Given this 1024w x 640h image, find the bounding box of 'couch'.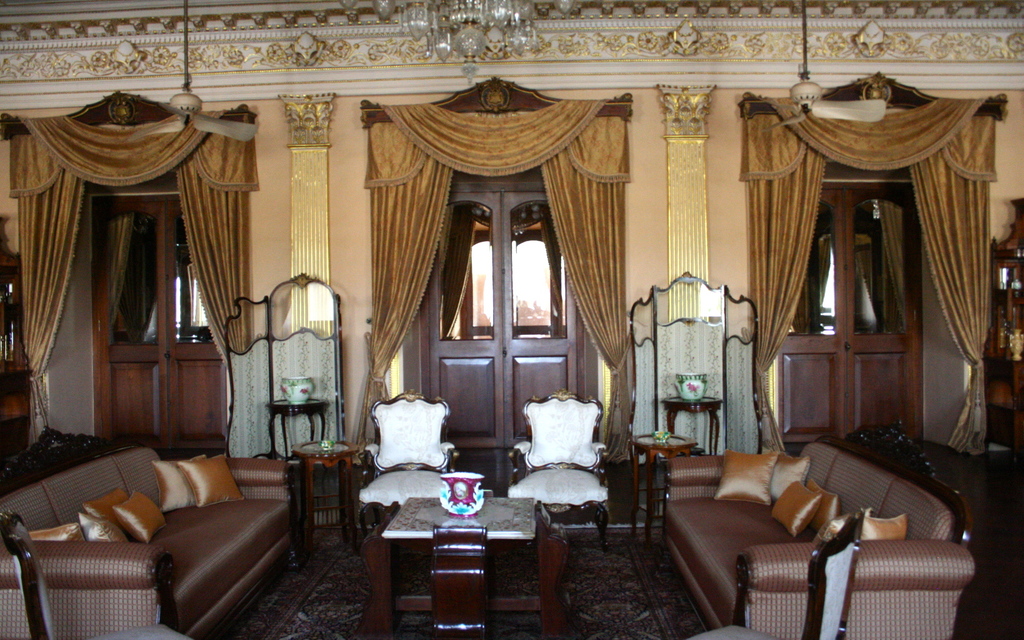
[x1=631, y1=438, x2=977, y2=621].
